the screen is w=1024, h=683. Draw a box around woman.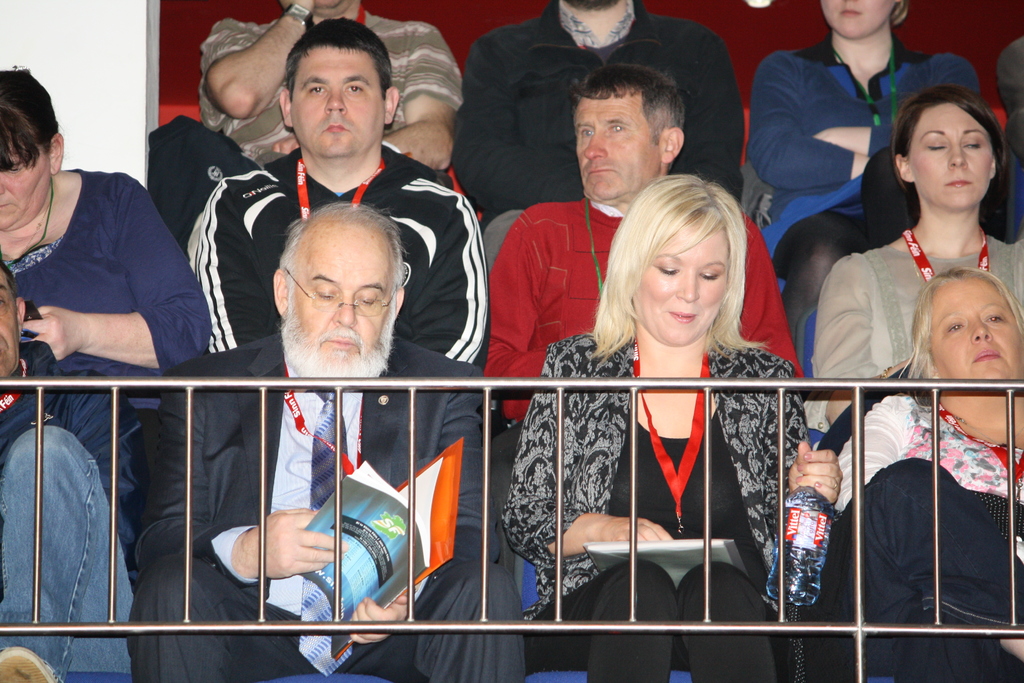
bbox(0, 65, 215, 432).
